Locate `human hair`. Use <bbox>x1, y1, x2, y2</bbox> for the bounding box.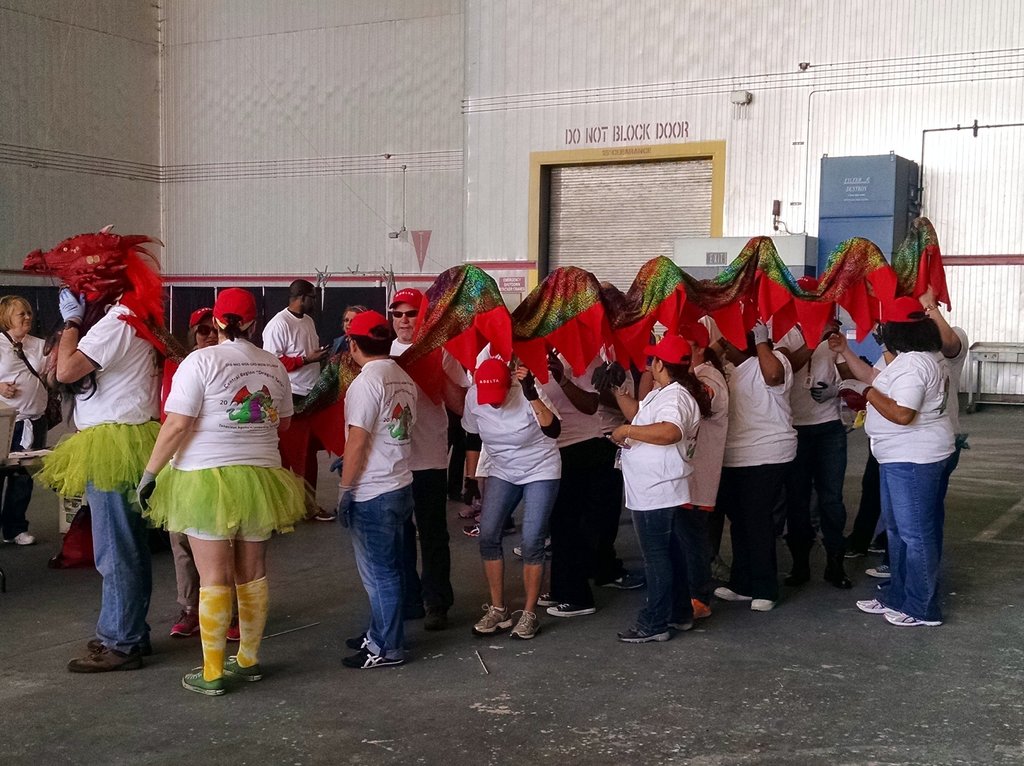
<bbox>221, 317, 248, 344</bbox>.
